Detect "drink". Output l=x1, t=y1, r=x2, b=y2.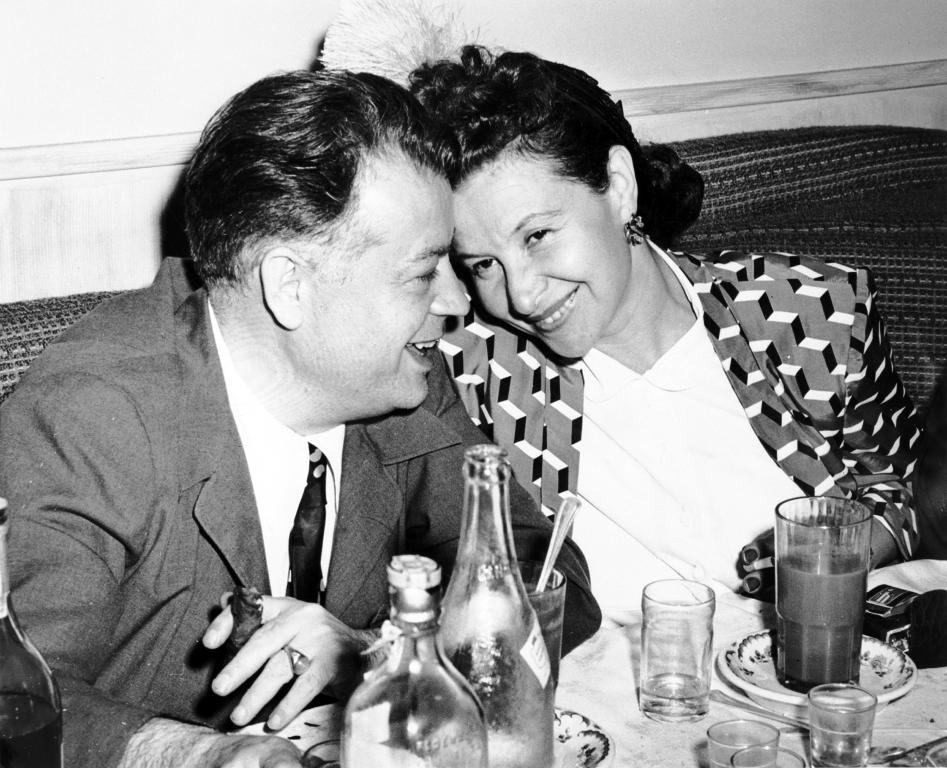
l=775, t=553, r=868, b=686.
